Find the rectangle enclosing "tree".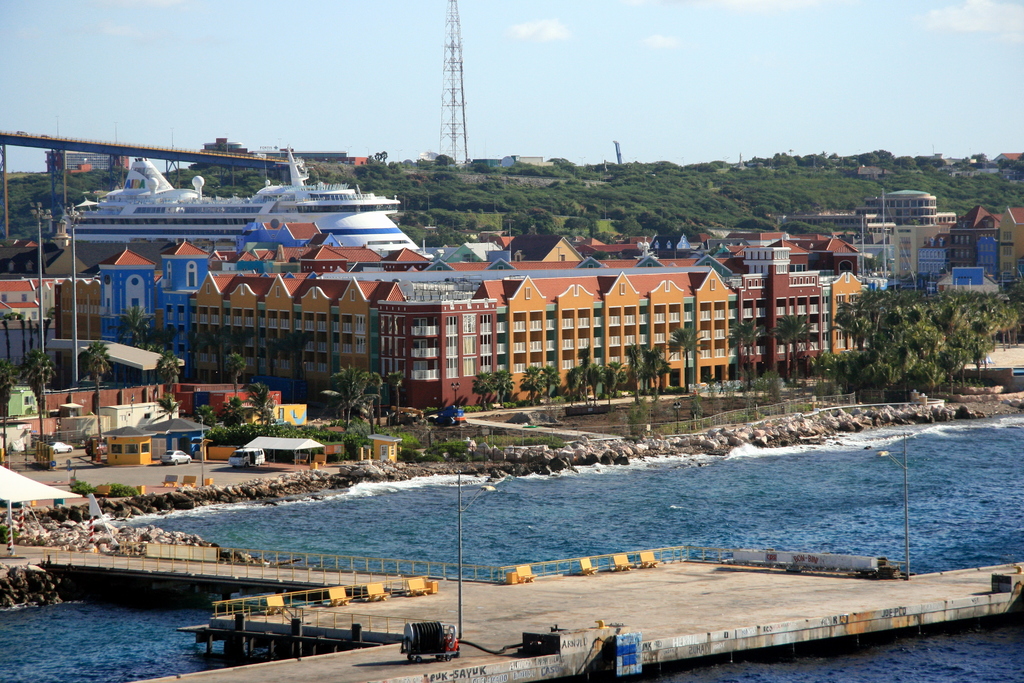
x1=383 y1=370 x2=406 y2=422.
